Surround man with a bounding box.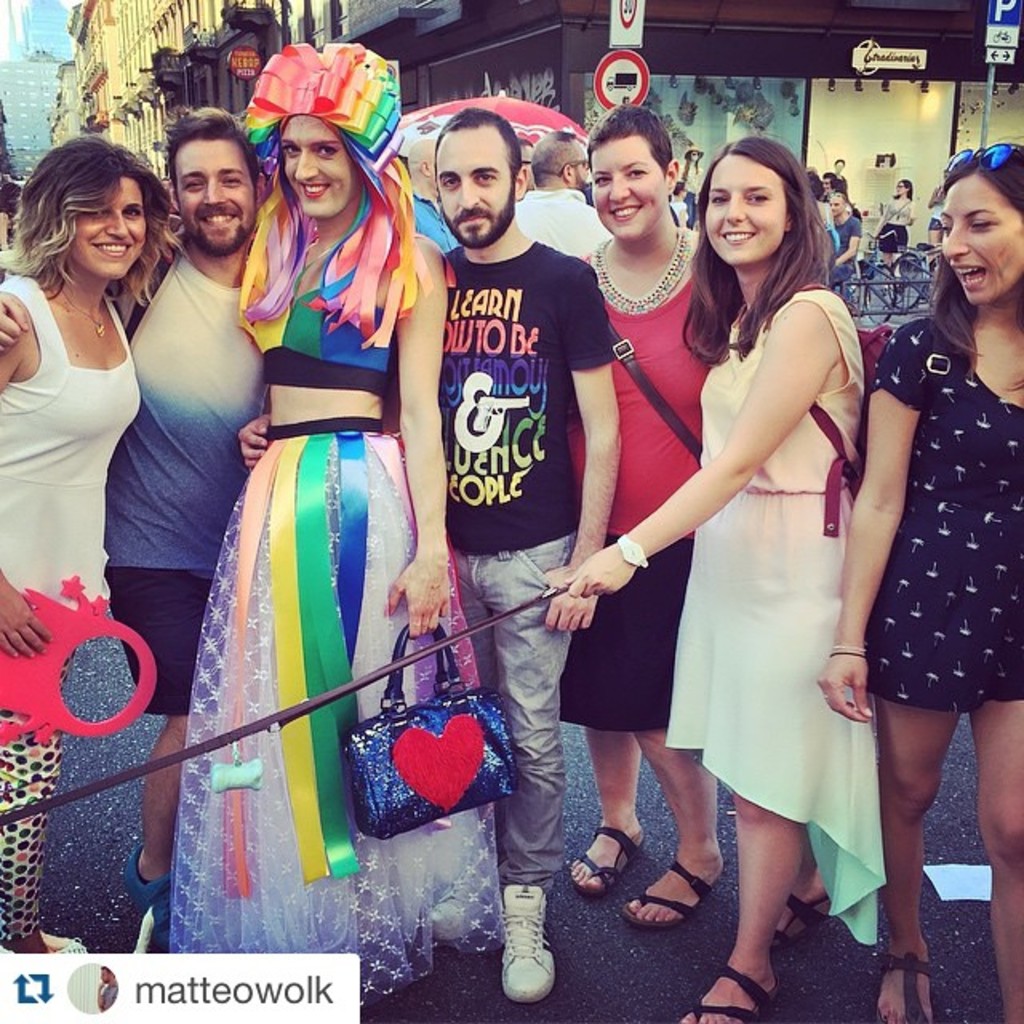
(left=243, top=101, right=621, bottom=1006).
